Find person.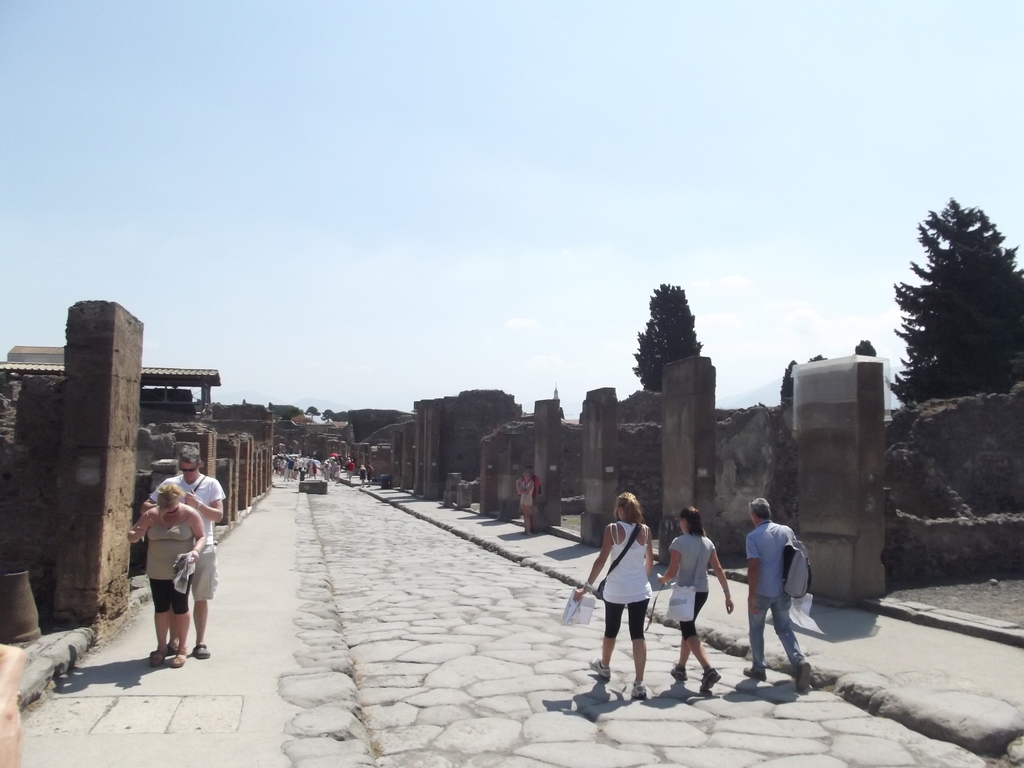
(left=745, top=500, right=806, bottom=678).
